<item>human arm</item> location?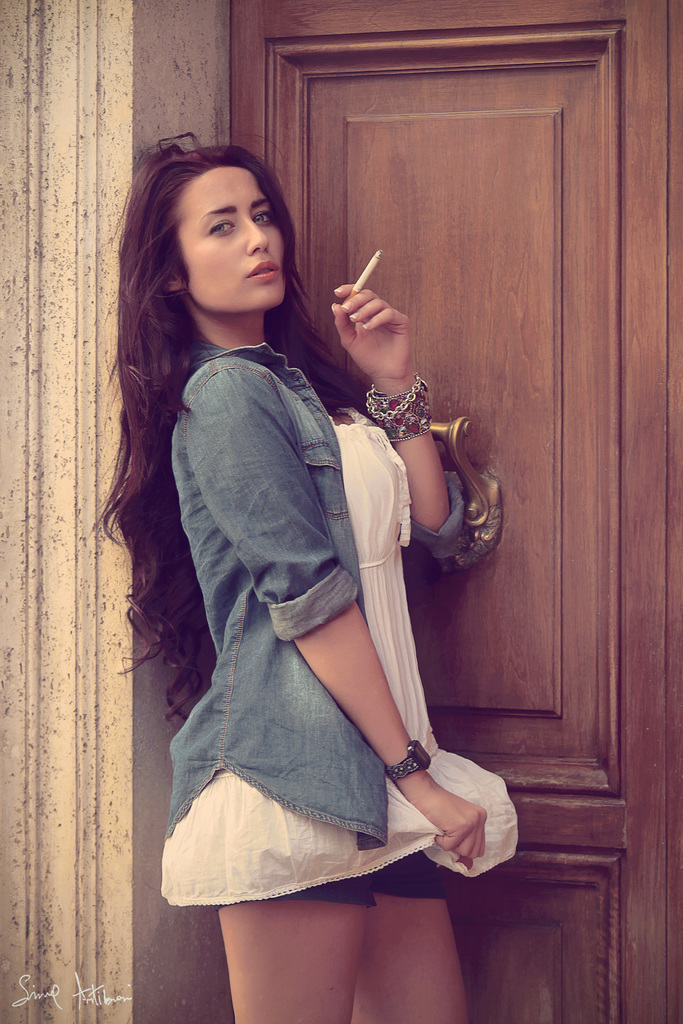
197,367,490,865
